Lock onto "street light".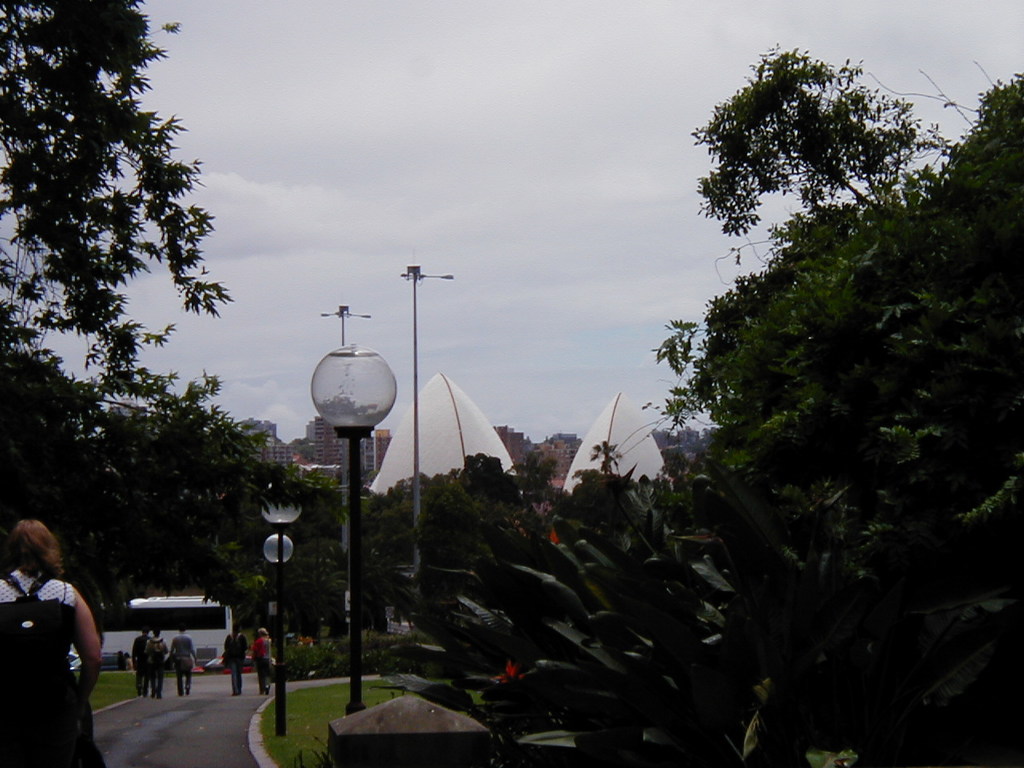
Locked: [left=310, top=346, right=389, bottom=720].
